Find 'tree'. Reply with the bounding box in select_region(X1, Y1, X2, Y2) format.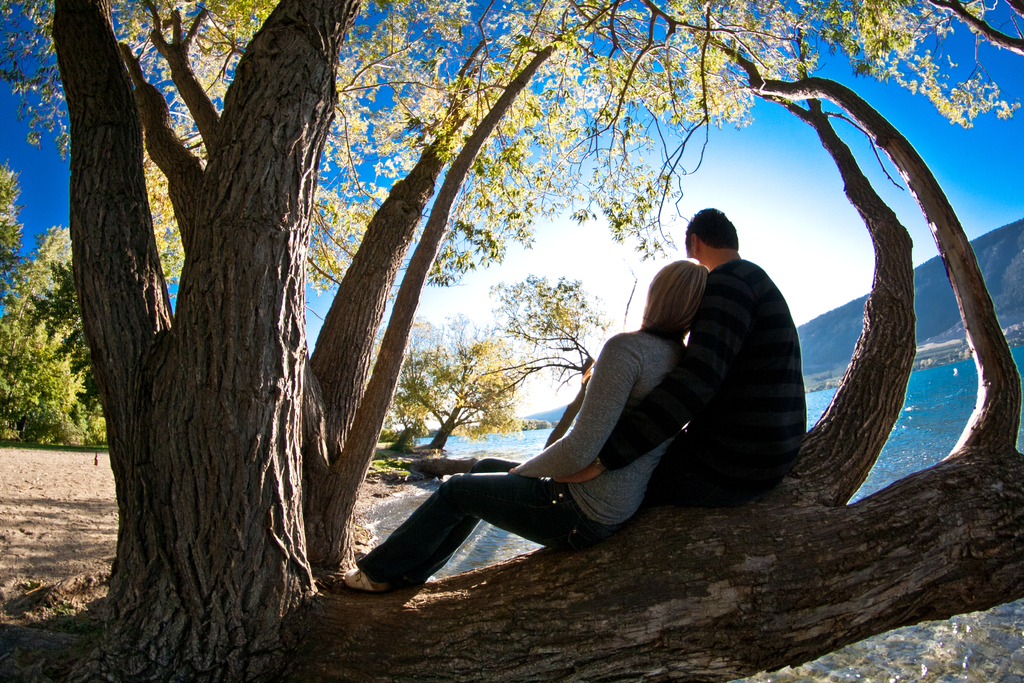
select_region(0, 0, 1023, 682).
